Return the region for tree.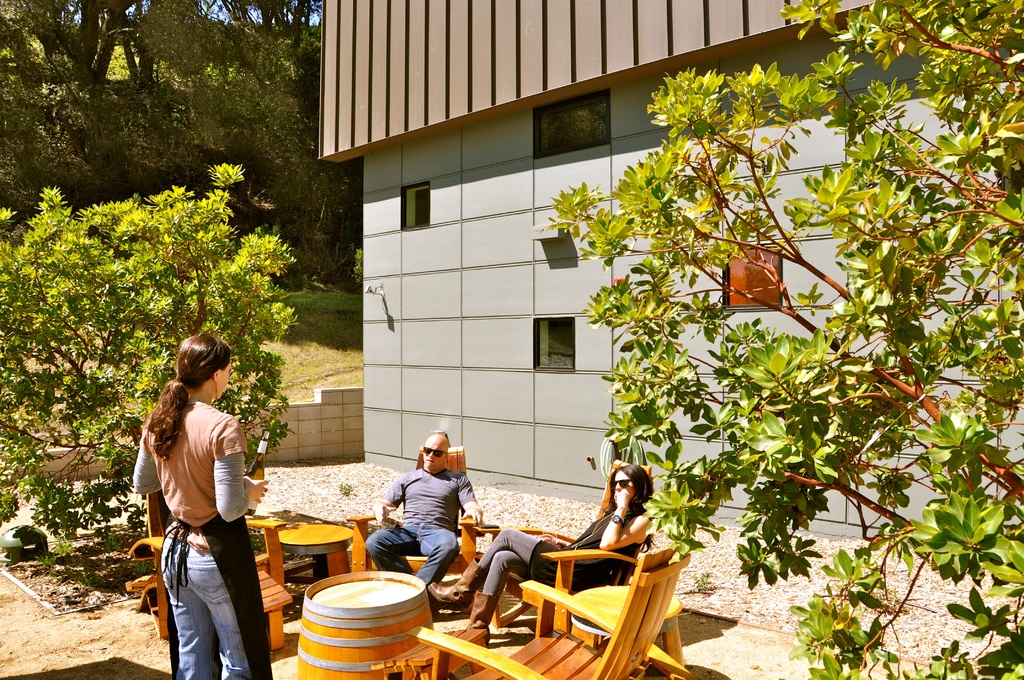
[left=694, top=61, right=1013, bottom=614].
